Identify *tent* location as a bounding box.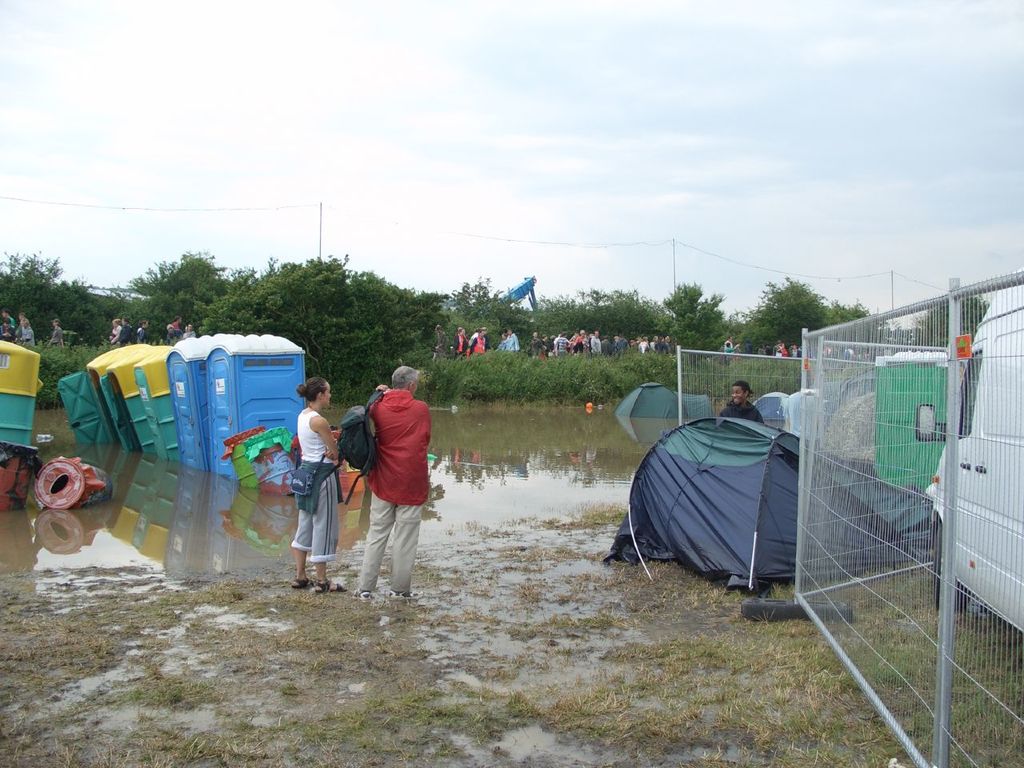
locate(677, 396, 711, 416).
